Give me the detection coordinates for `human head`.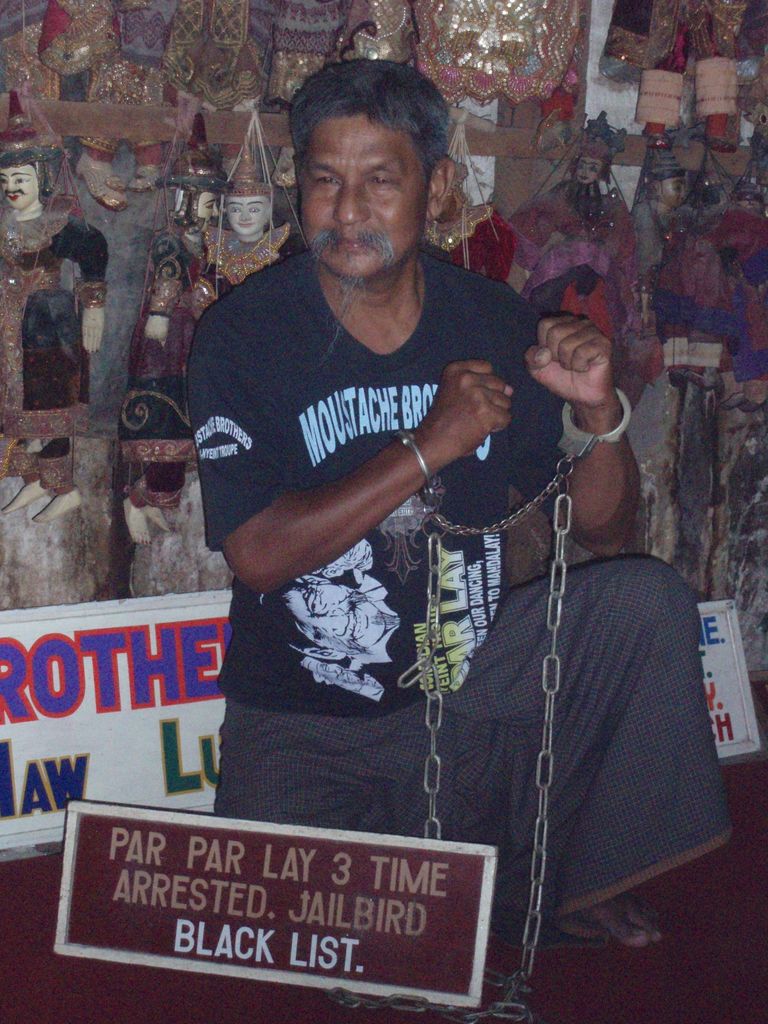
264, 60, 466, 279.
